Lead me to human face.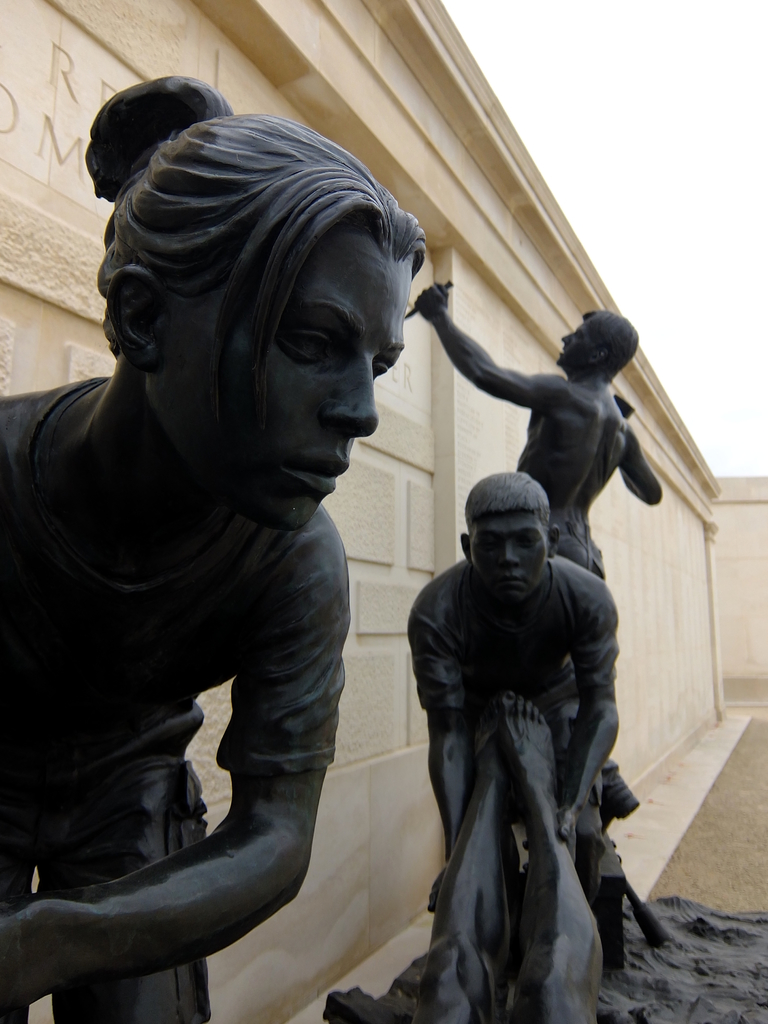
Lead to locate(146, 246, 412, 528).
